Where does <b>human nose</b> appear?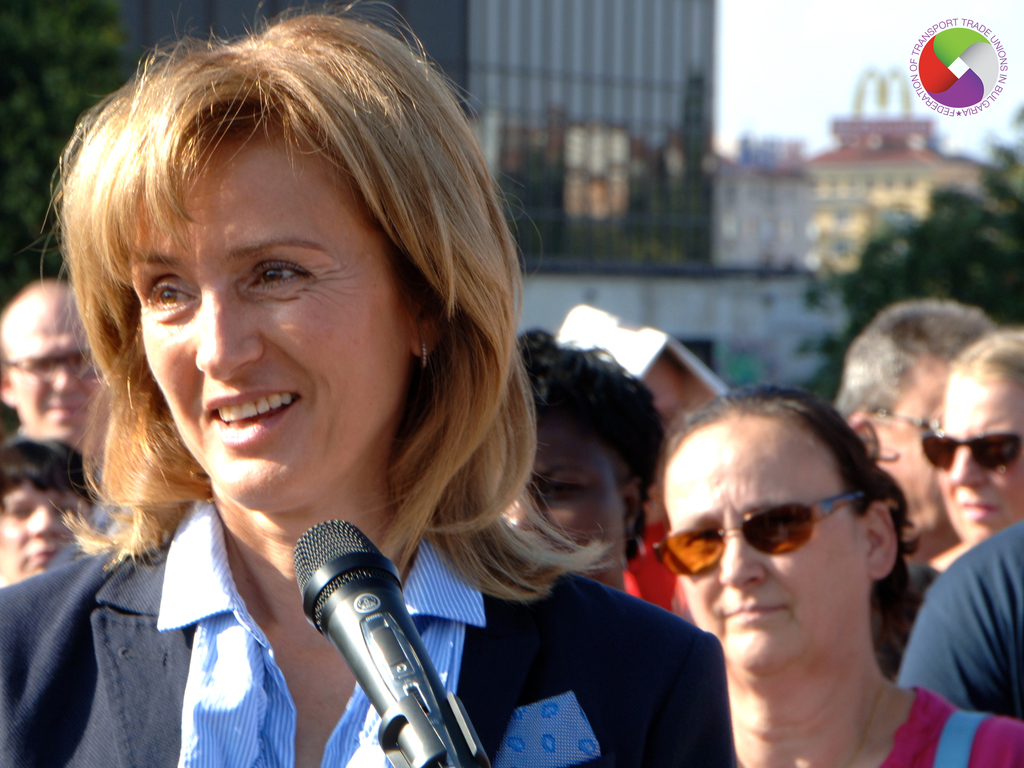
Appears at 714/533/767/590.
